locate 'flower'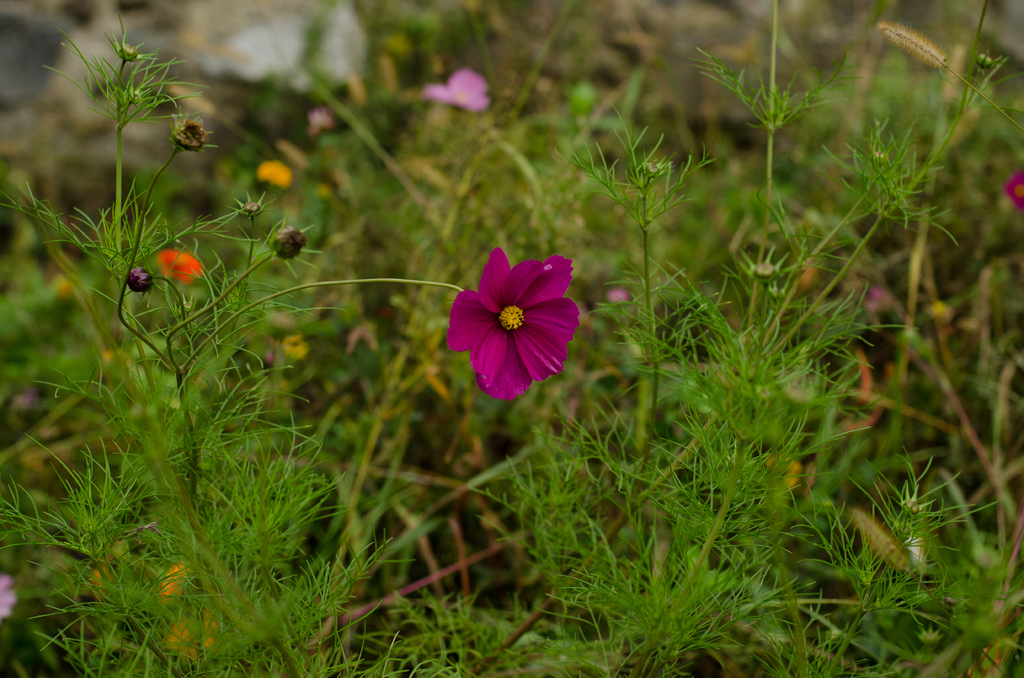
{"left": 257, "top": 160, "right": 296, "bottom": 189}
